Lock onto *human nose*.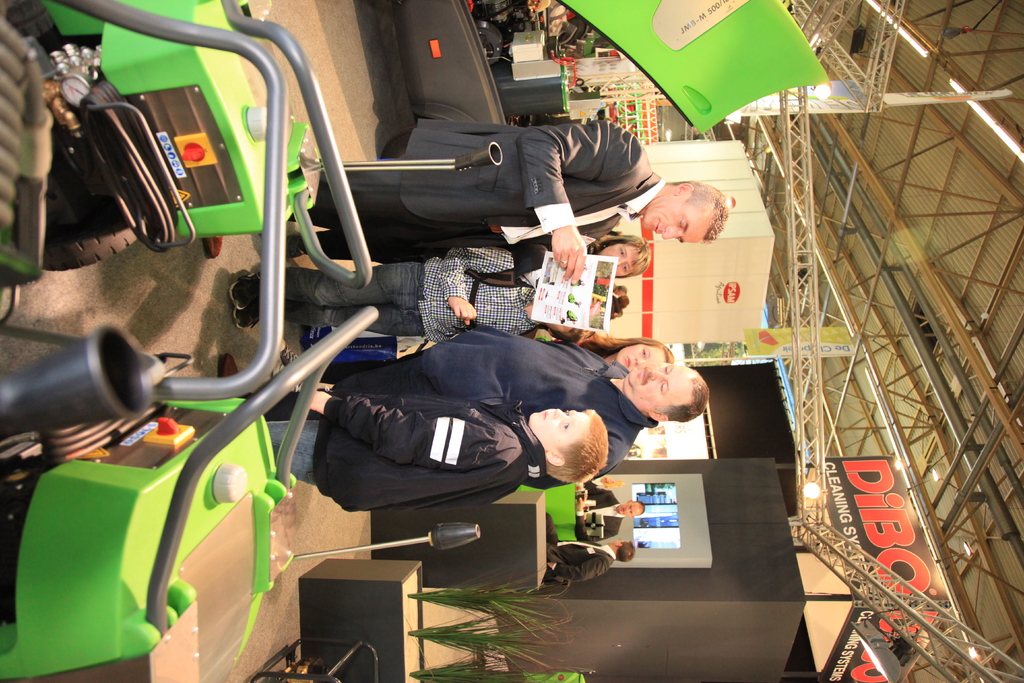
Locked: 637:357:648:365.
